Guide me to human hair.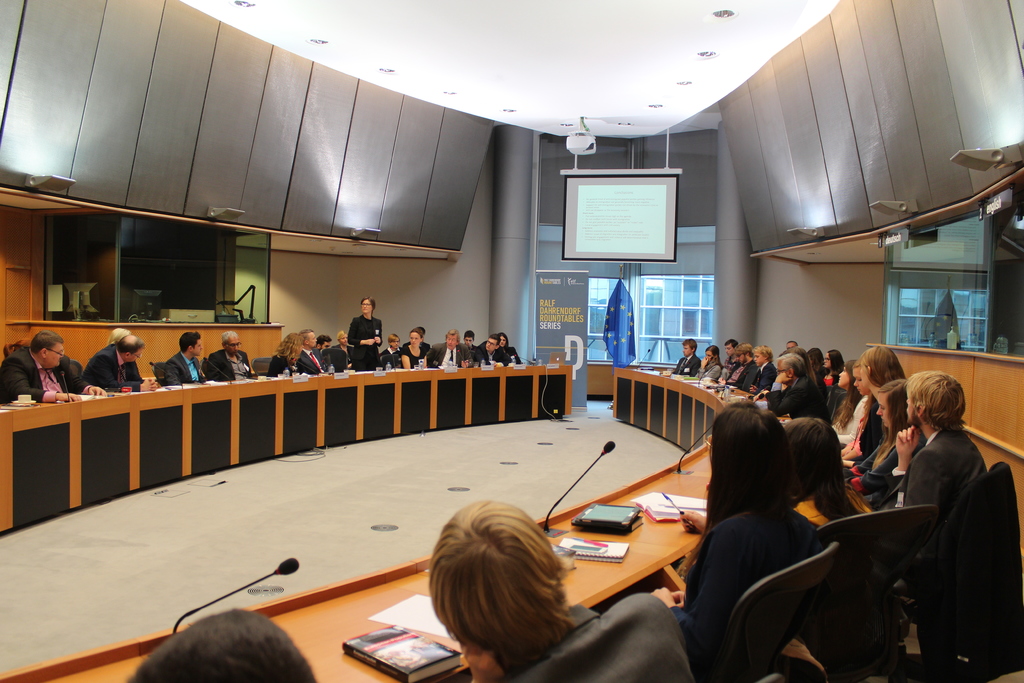
Guidance: Rect(901, 370, 970, 434).
